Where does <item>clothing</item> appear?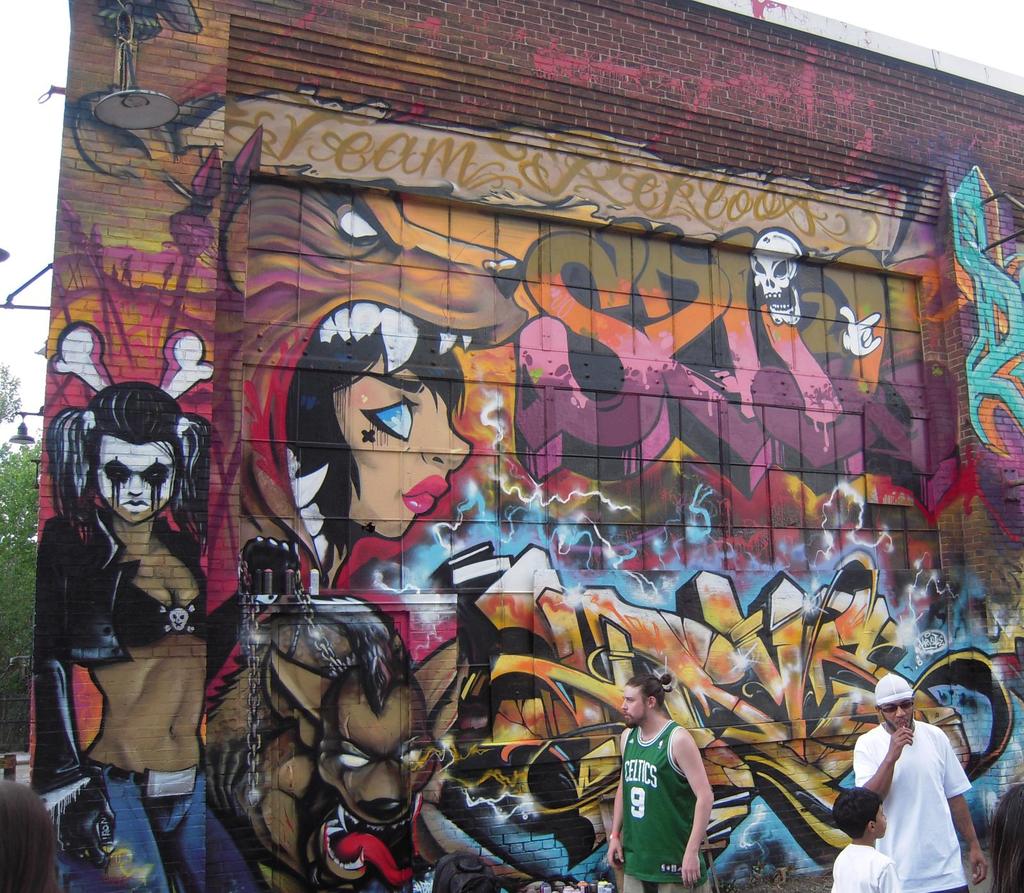
Appears at (left=848, top=709, right=972, bottom=892).
